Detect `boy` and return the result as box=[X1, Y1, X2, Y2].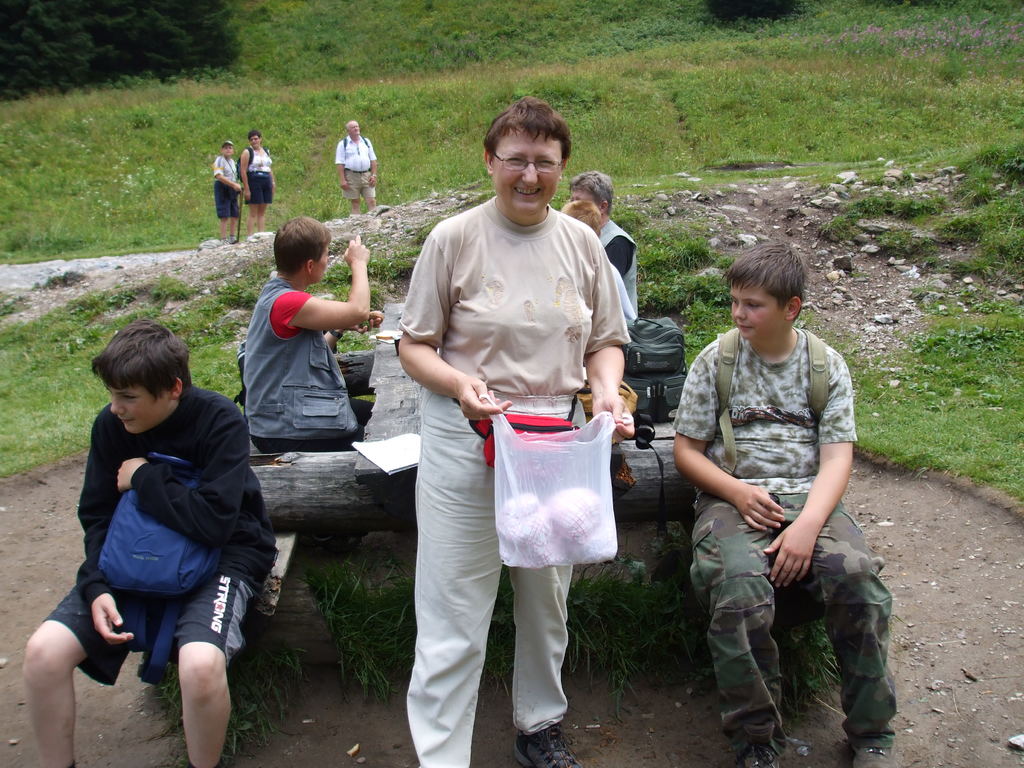
box=[668, 236, 900, 767].
